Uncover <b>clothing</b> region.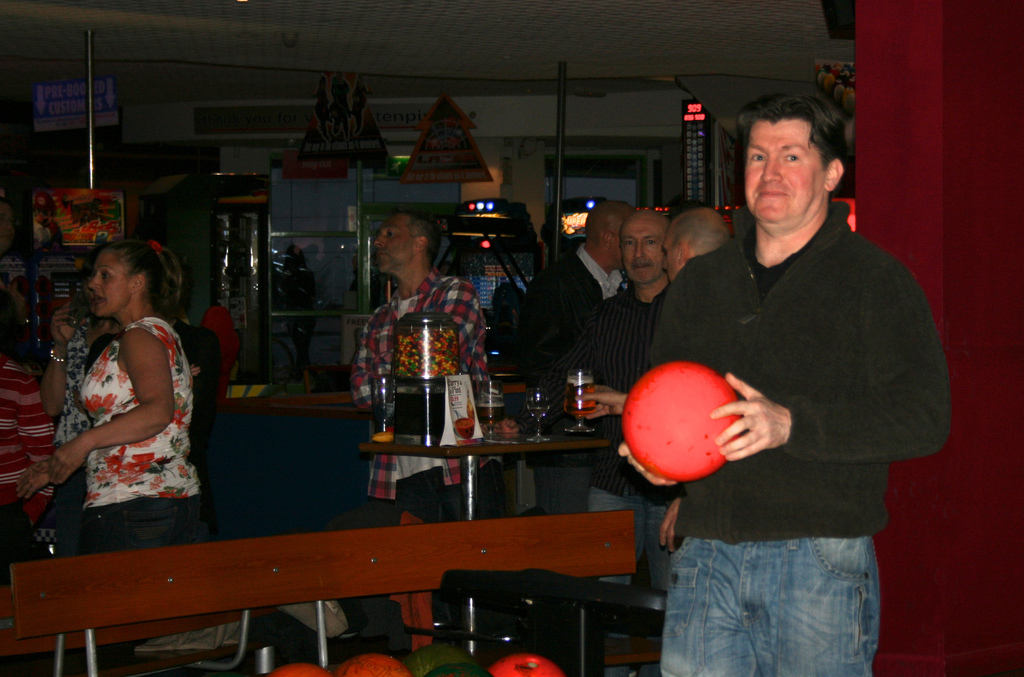
Uncovered: 0/347/58/549.
